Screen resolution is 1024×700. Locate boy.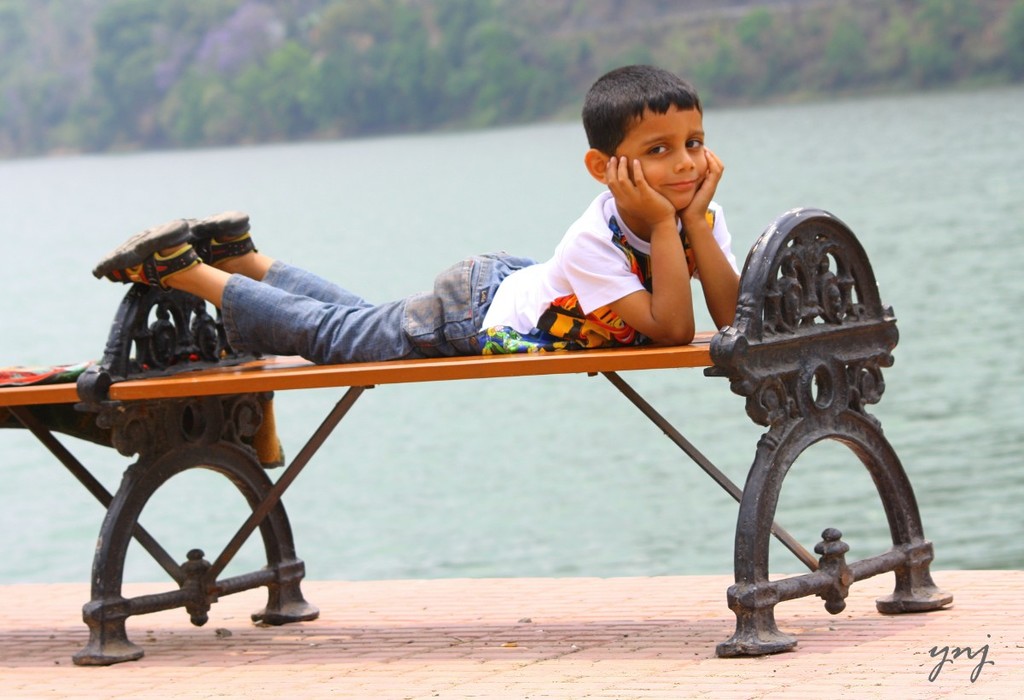
locate(83, 63, 750, 369).
